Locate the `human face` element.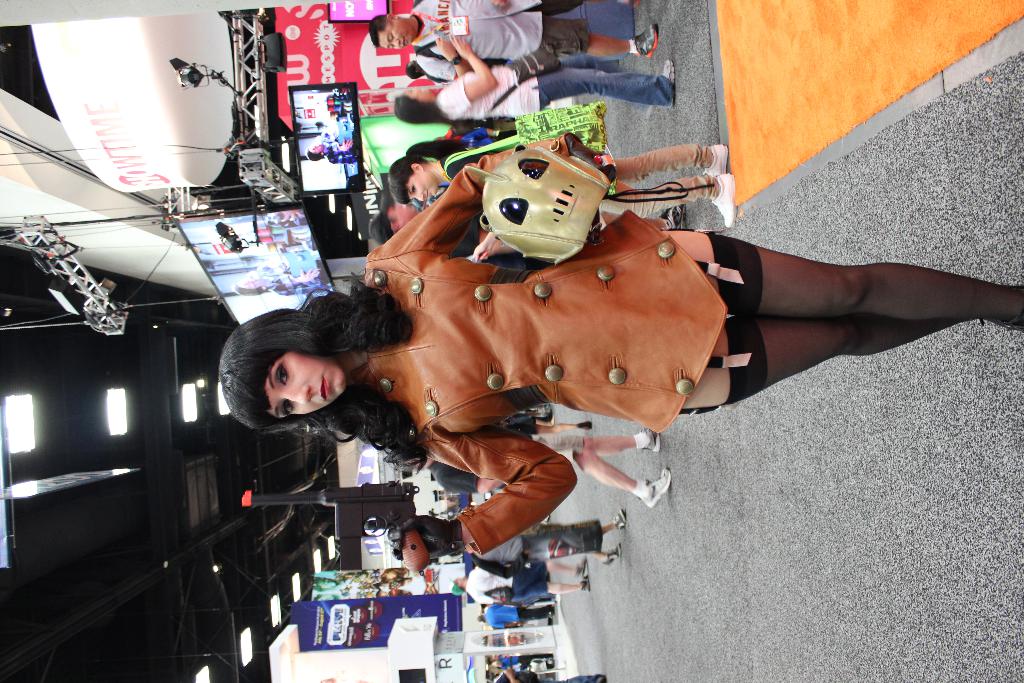
Element bbox: rect(377, 25, 410, 51).
